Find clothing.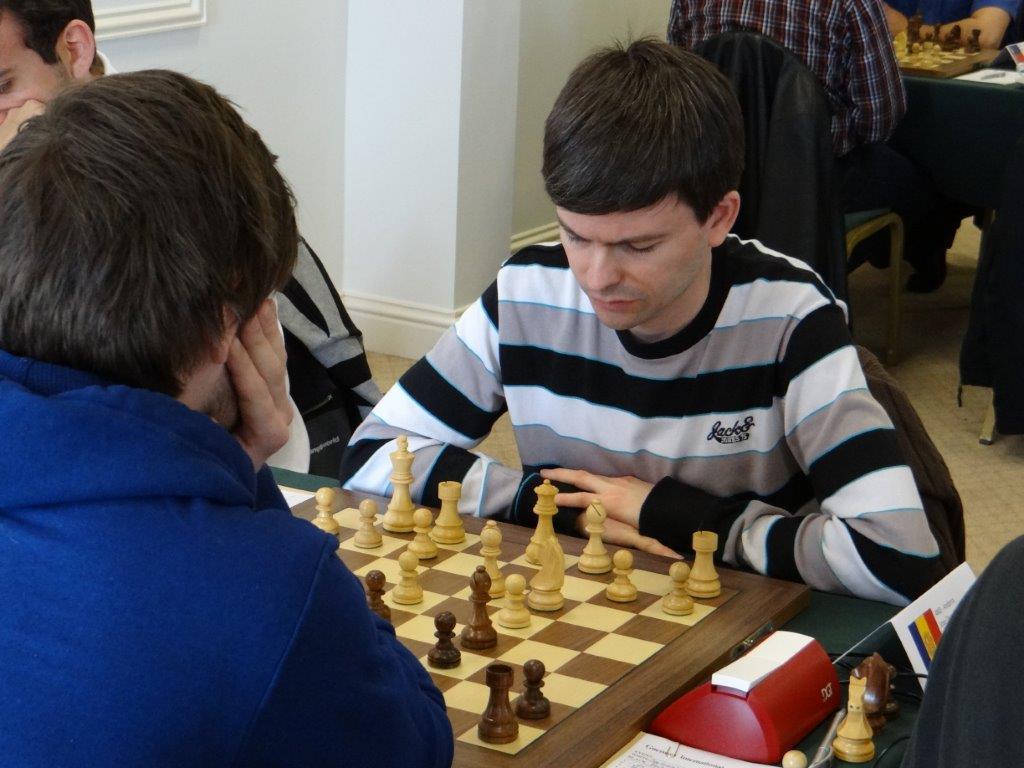
{"x1": 272, "y1": 222, "x2": 377, "y2": 453}.
